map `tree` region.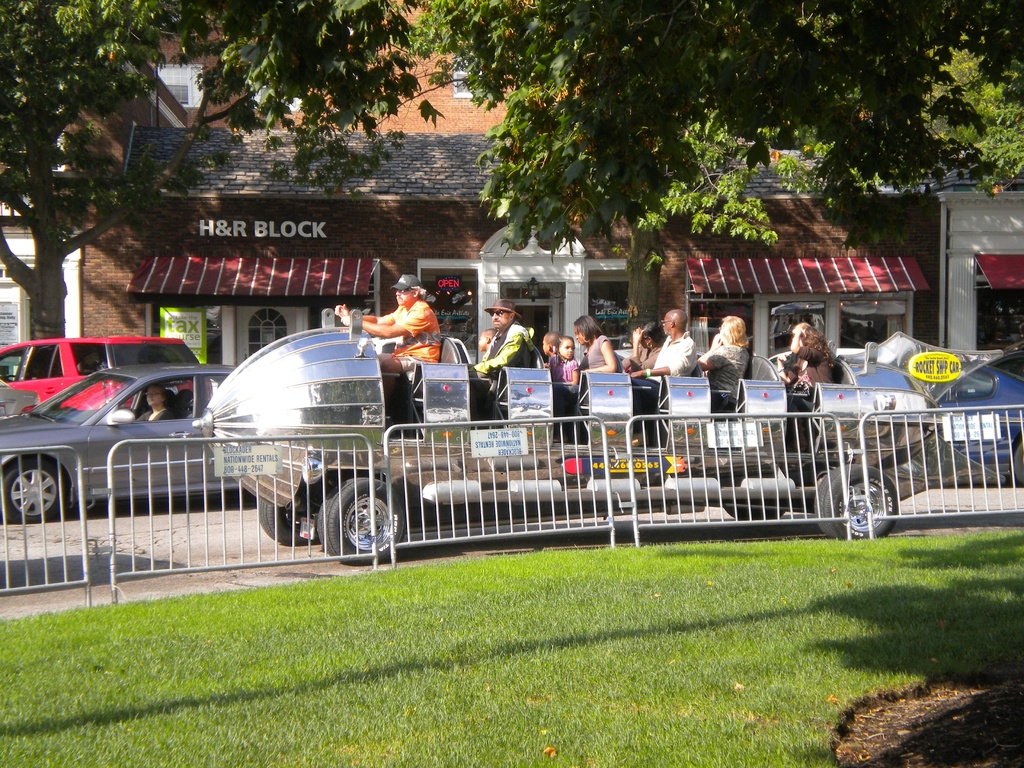
Mapped to <region>412, 0, 1023, 349</region>.
